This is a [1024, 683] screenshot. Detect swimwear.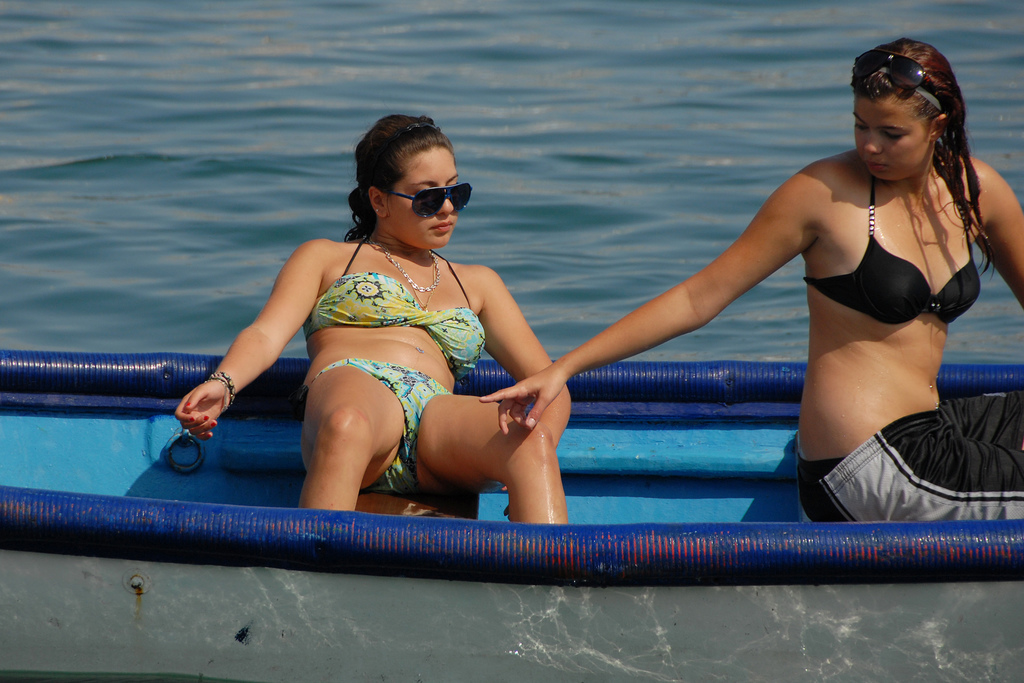
region(802, 171, 982, 323).
